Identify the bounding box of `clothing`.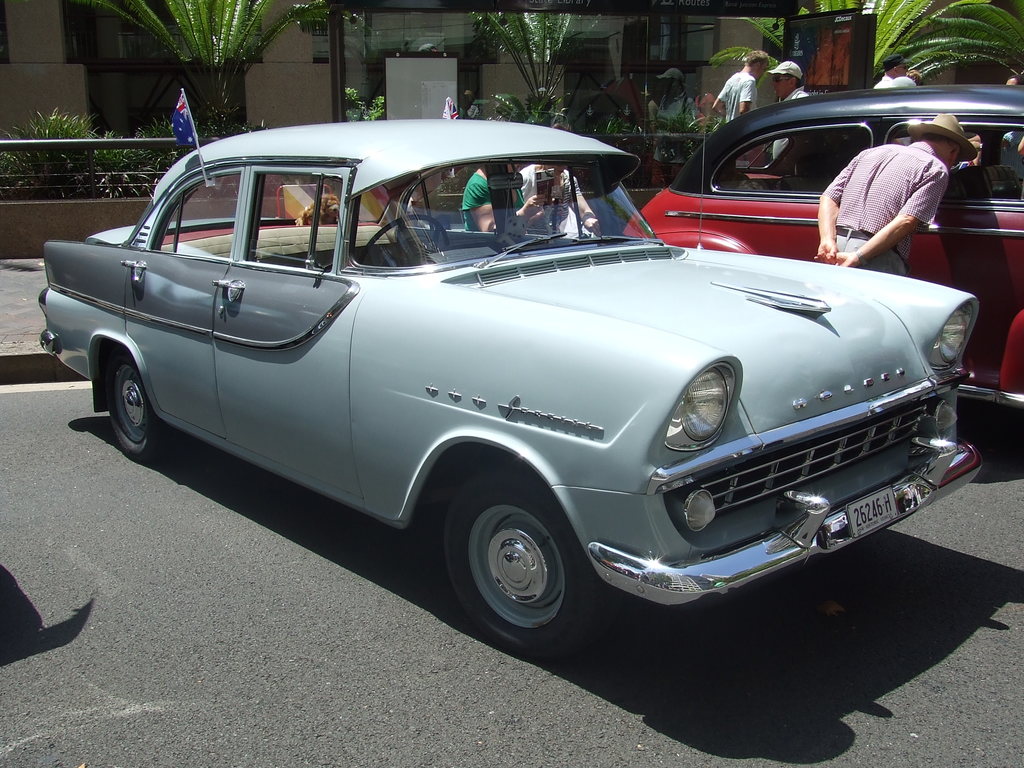
x1=999 y1=132 x2=1023 y2=178.
